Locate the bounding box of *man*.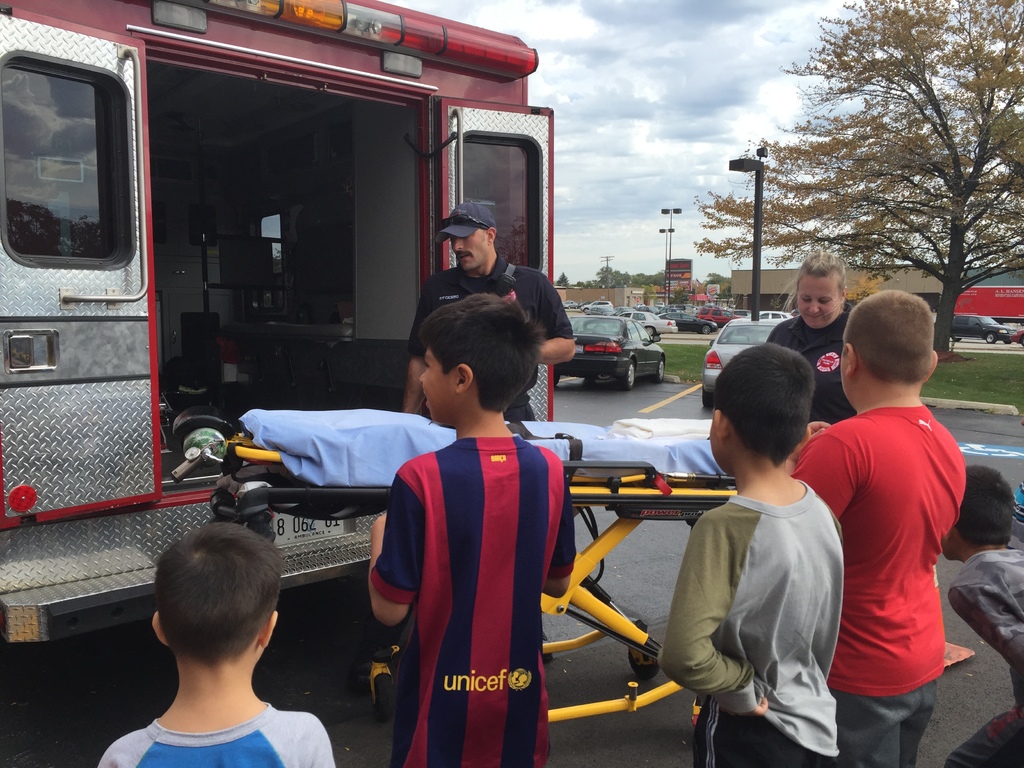
Bounding box: <bbox>97, 520, 347, 767</bbox>.
